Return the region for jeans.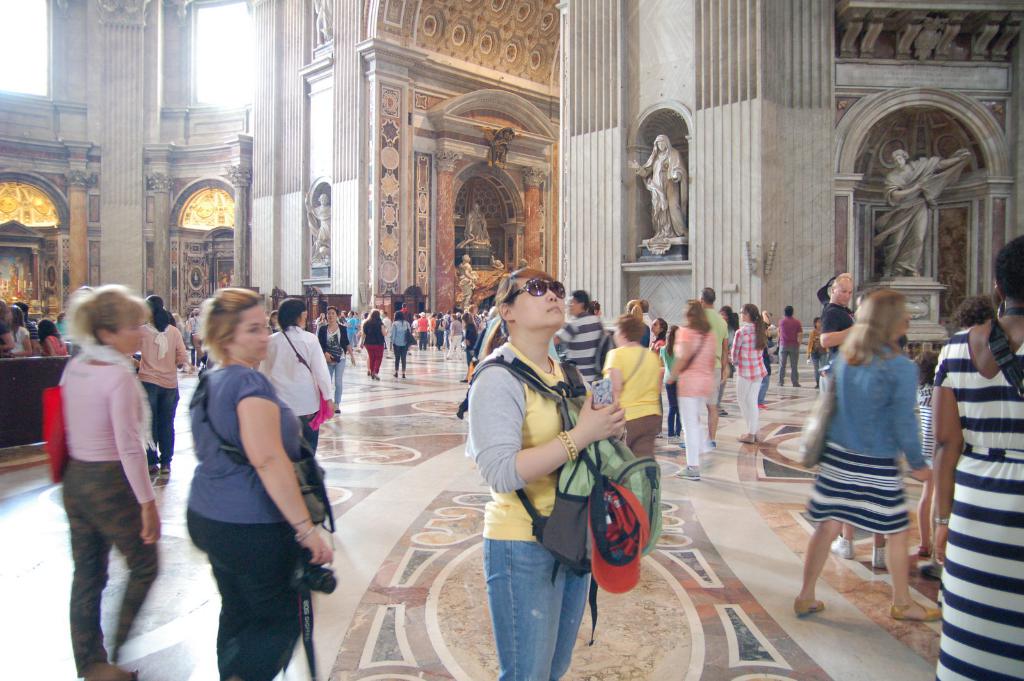
BBox(660, 380, 682, 436).
